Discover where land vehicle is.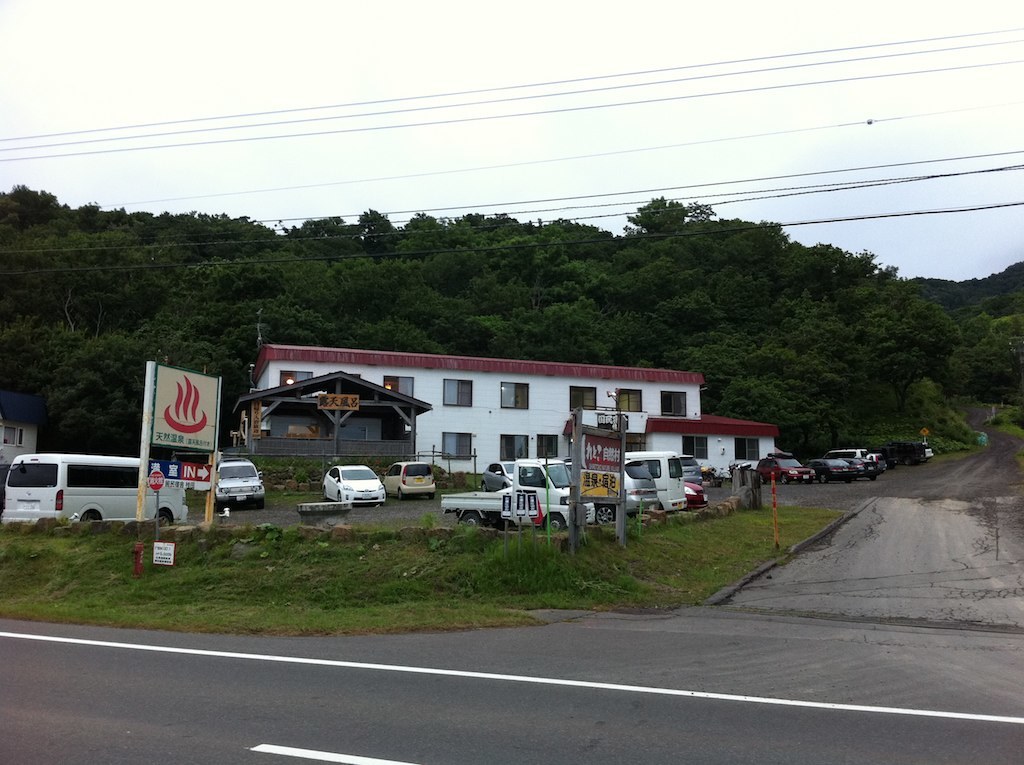
Discovered at Rect(683, 485, 702, 507).
